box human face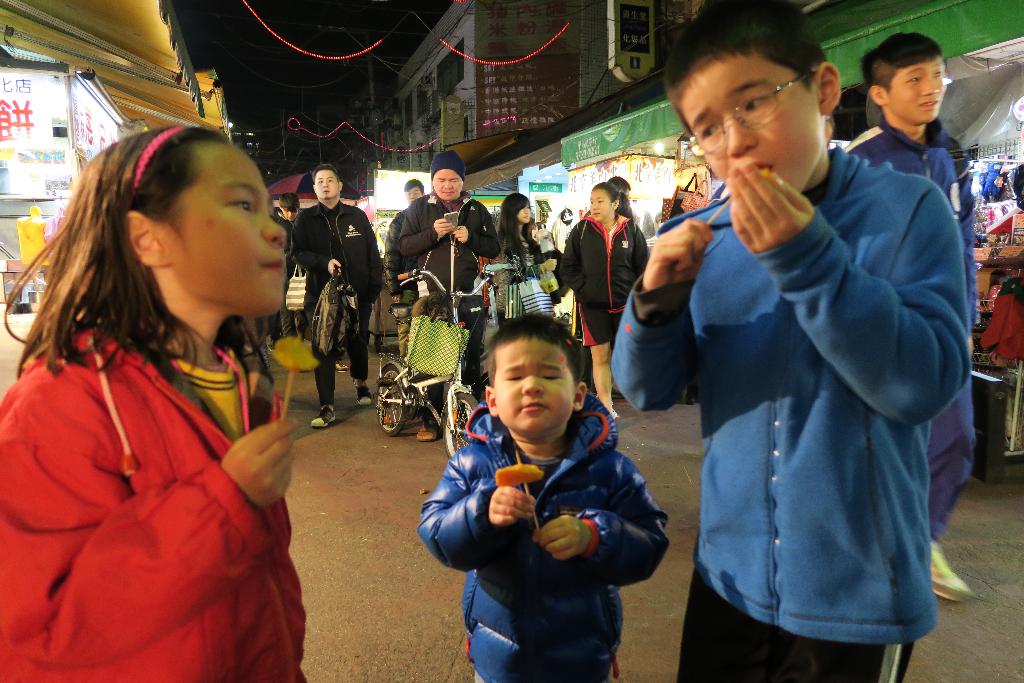
<bbox>408, 188, 425, 204</bbox>
